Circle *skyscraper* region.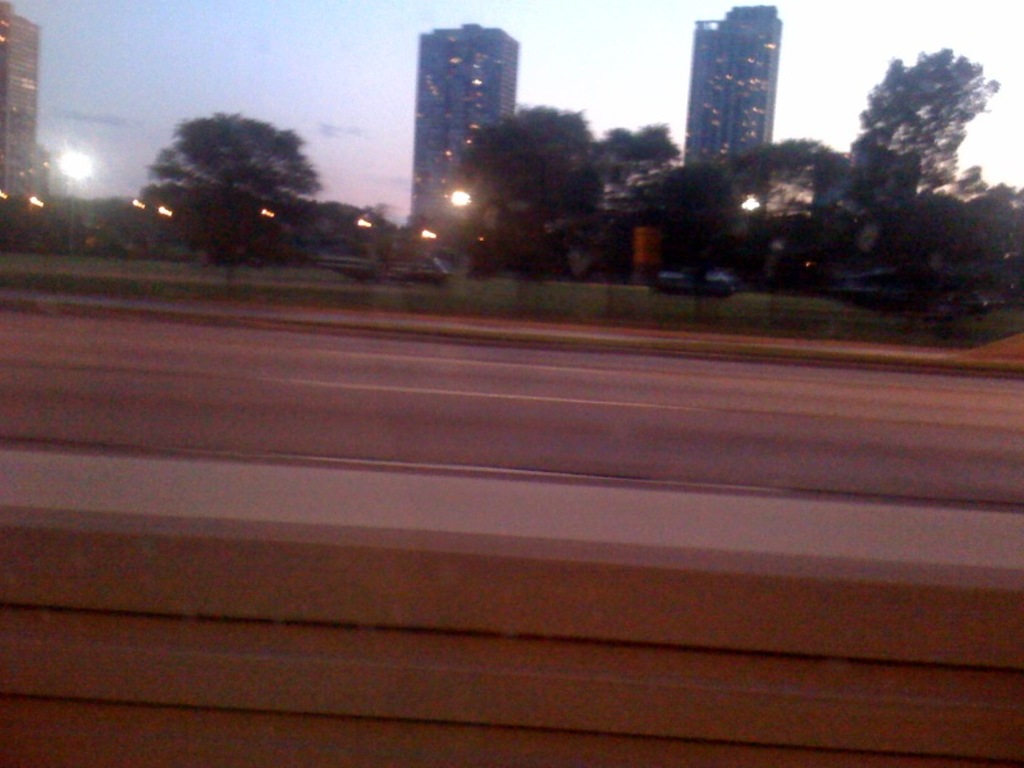
Region: 0 0 46 209.
